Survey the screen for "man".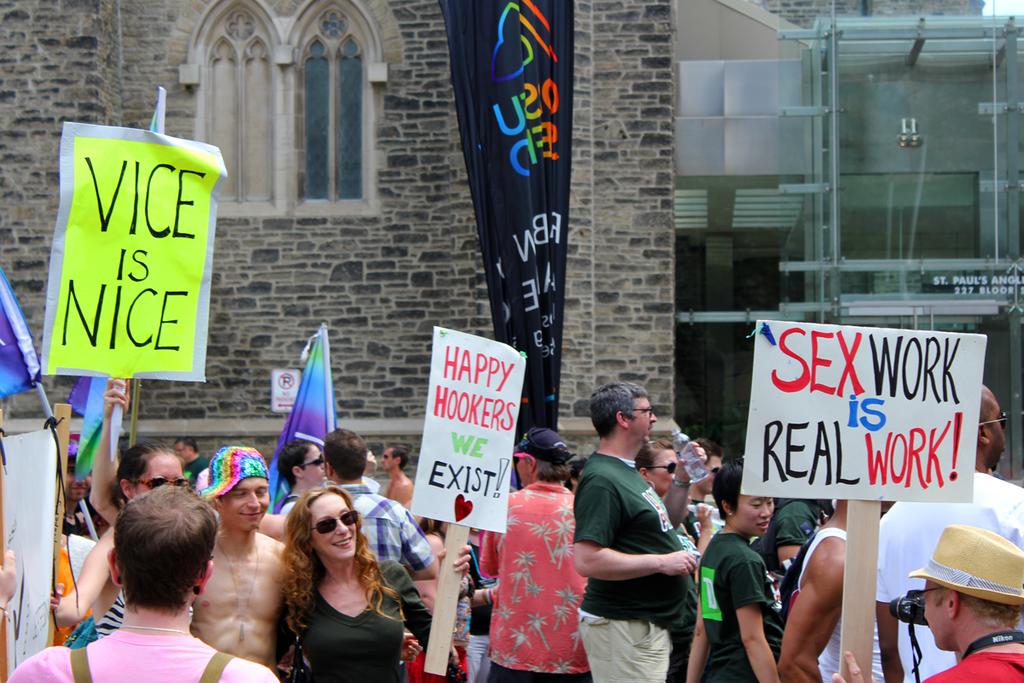
Survey found: {"x1": 475, "y1": 425, "x2": 595, "y2": 682}.
